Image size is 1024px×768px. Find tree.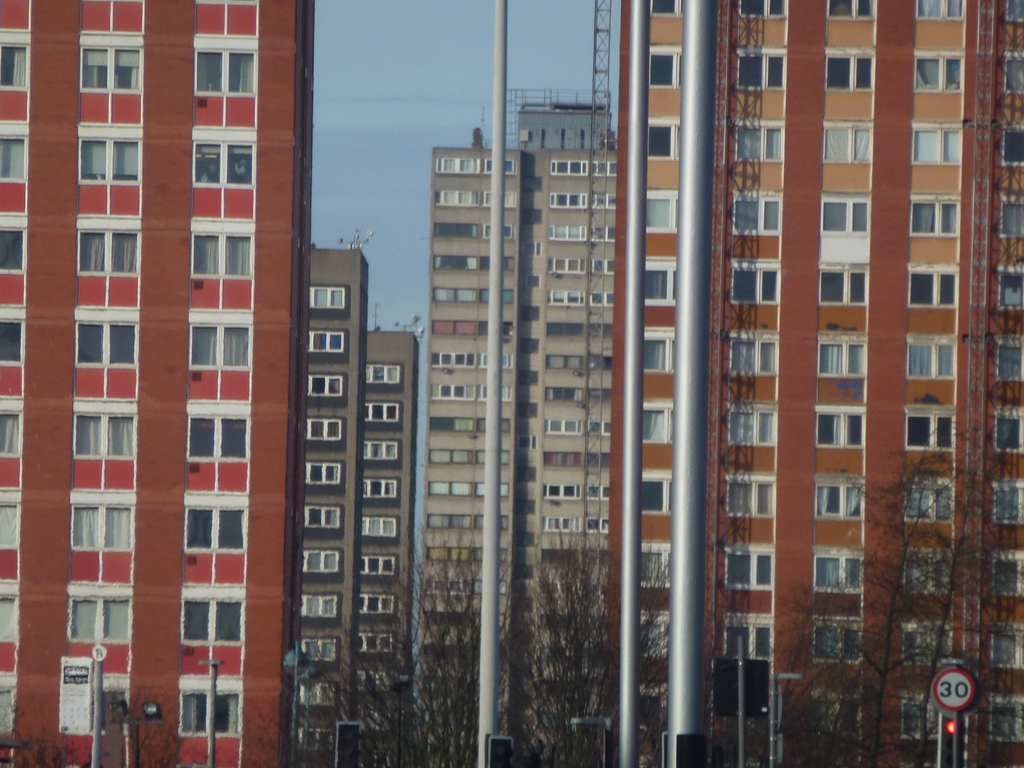
<region>305, 544, 479, 766</region>.
